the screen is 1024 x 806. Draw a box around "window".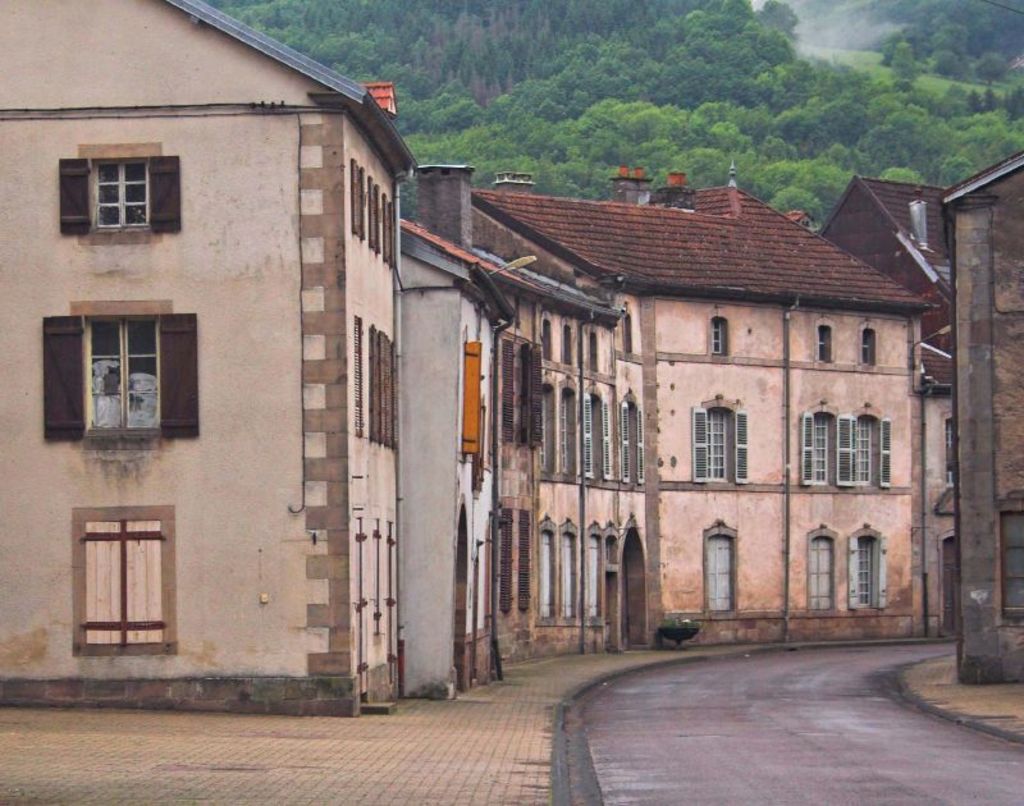
<box>367,321,383,444</box>.
